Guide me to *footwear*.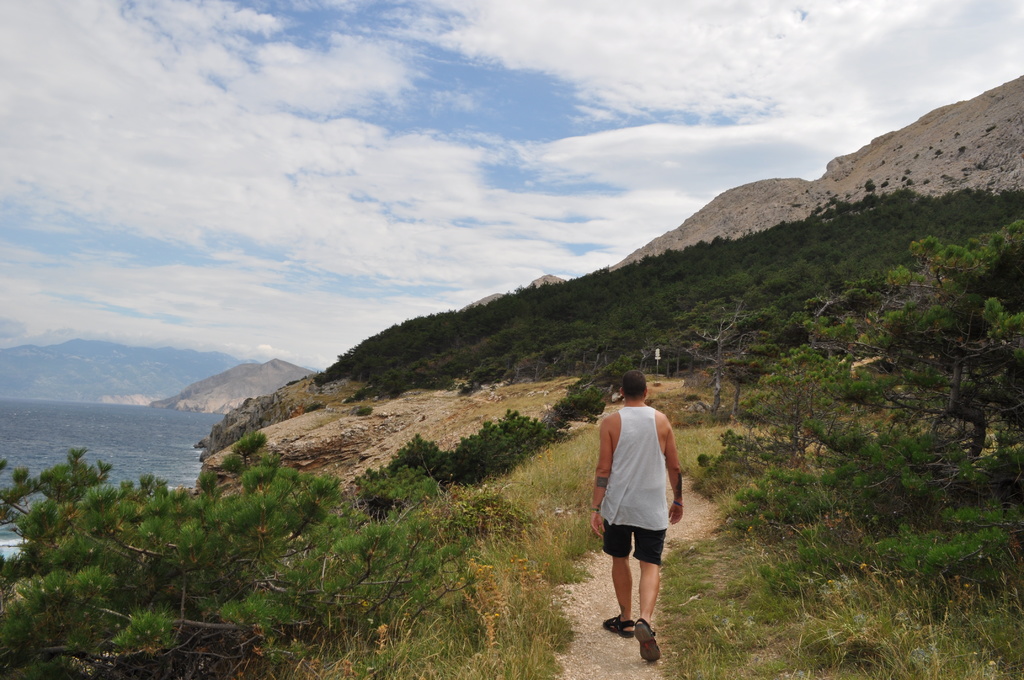
Guidance: bbox=[638, 621, 660, 667].
